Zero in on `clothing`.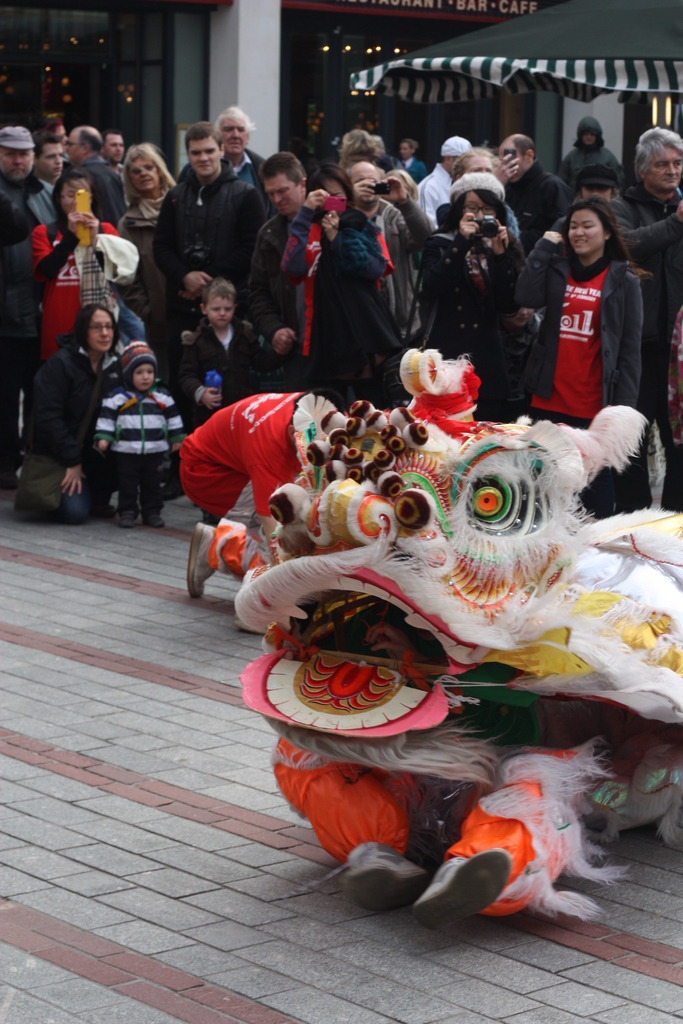
Zeroed in: 525,213,647,424.
